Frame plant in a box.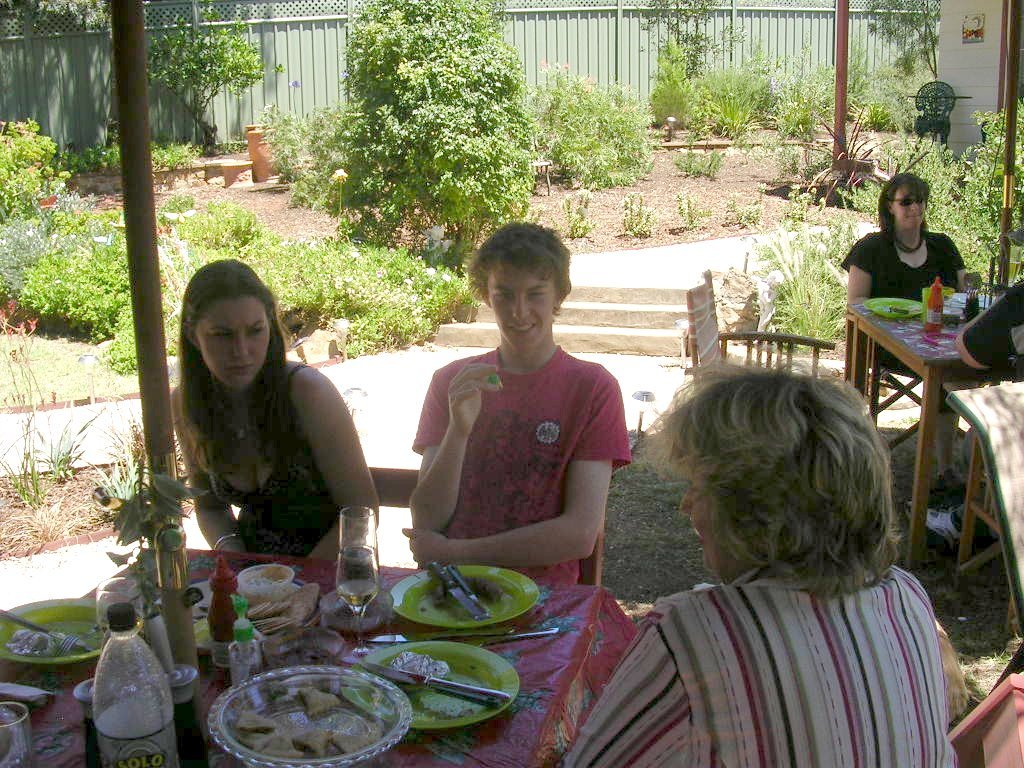
<box>529,62,654,181</box>.
